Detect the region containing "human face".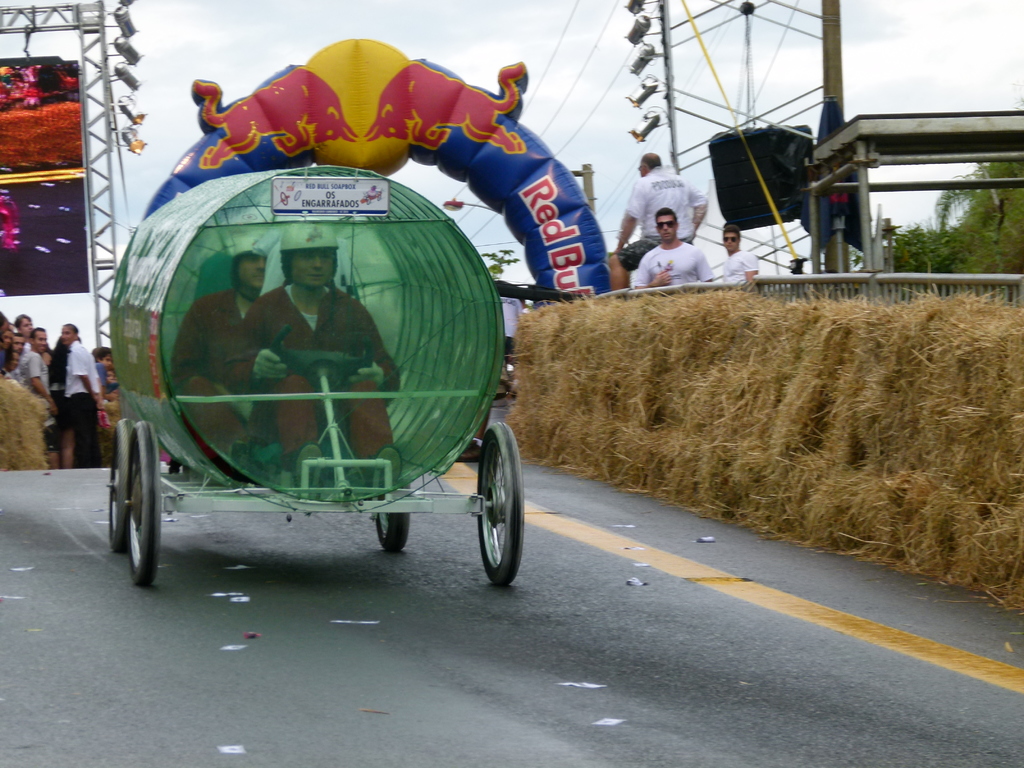
pyautogui.locateOnScreen(725, 225, 737, 250).
